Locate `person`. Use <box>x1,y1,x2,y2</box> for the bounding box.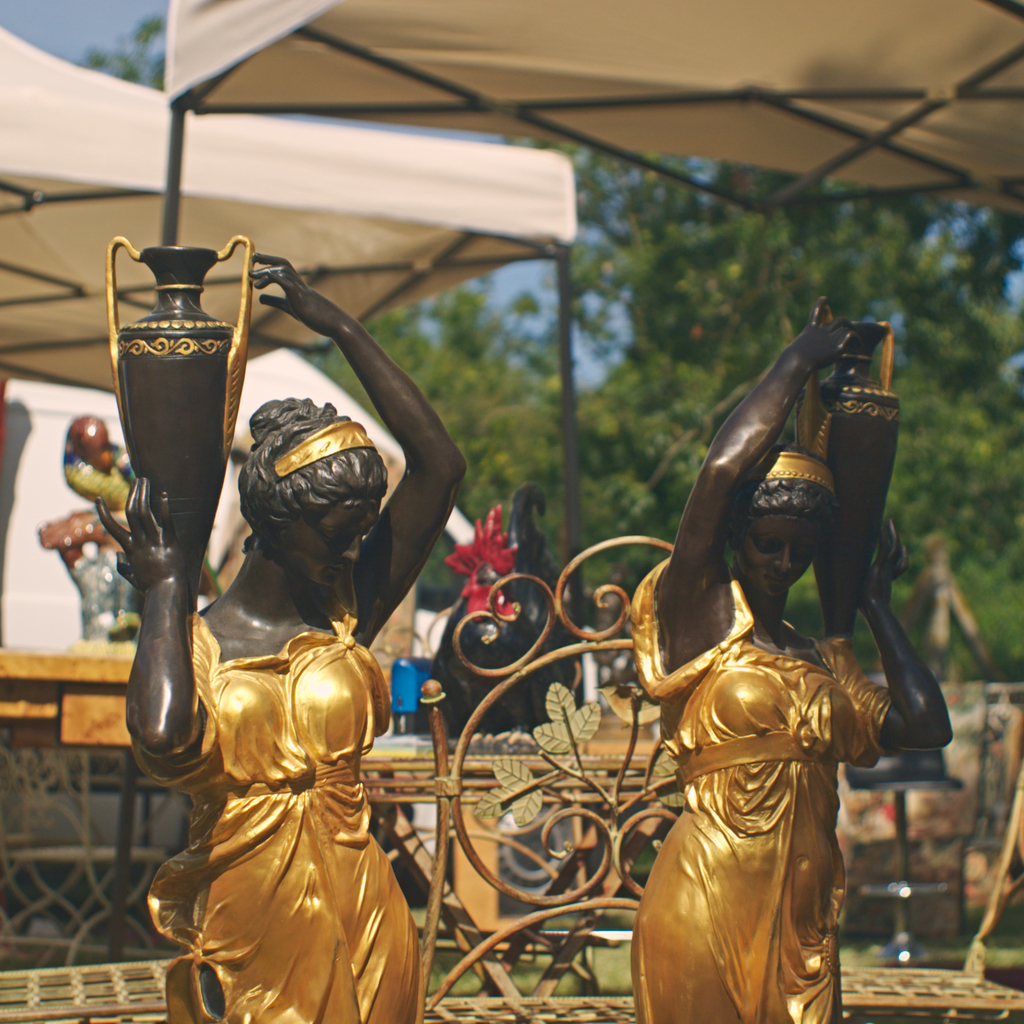
<box>93,241,469,1023</box>.
